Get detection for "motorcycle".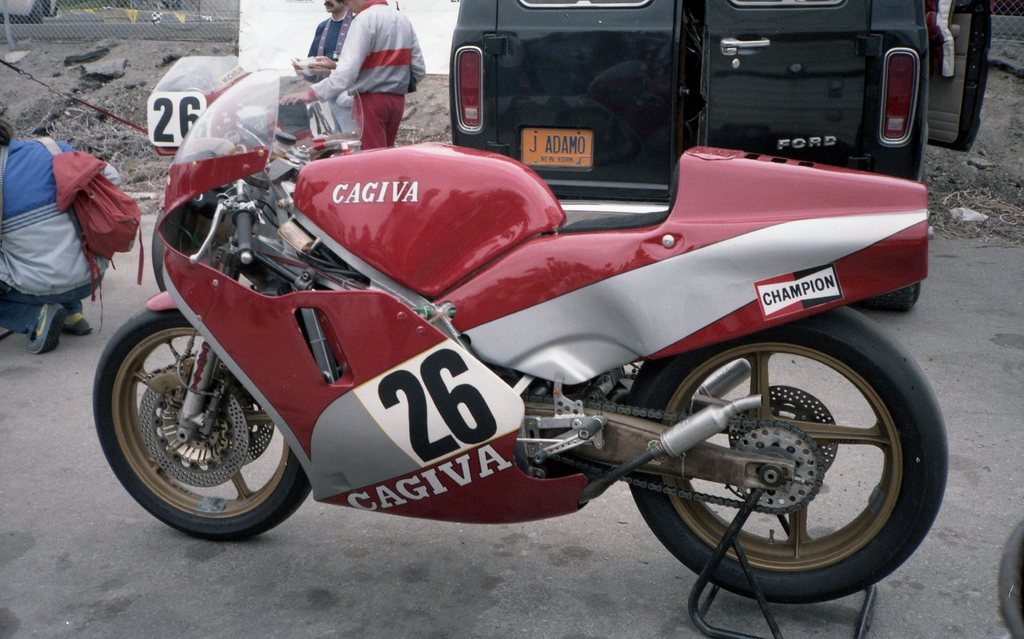
Detection: pyautogui.locateOnScreen(72, 32, 980, 629).
